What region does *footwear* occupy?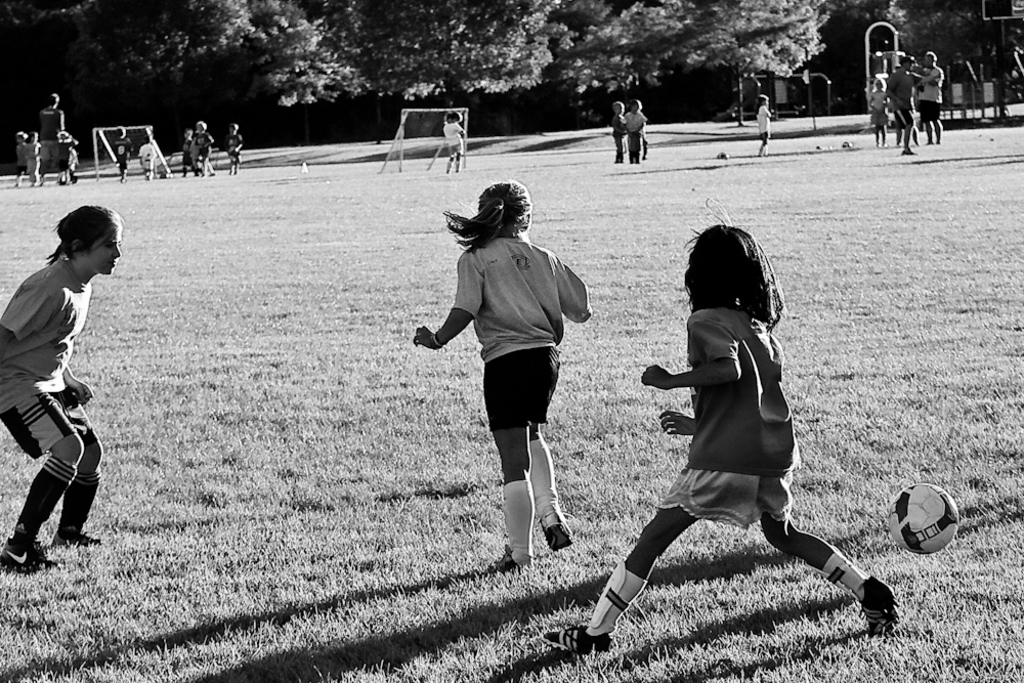
544/627/611/650.
